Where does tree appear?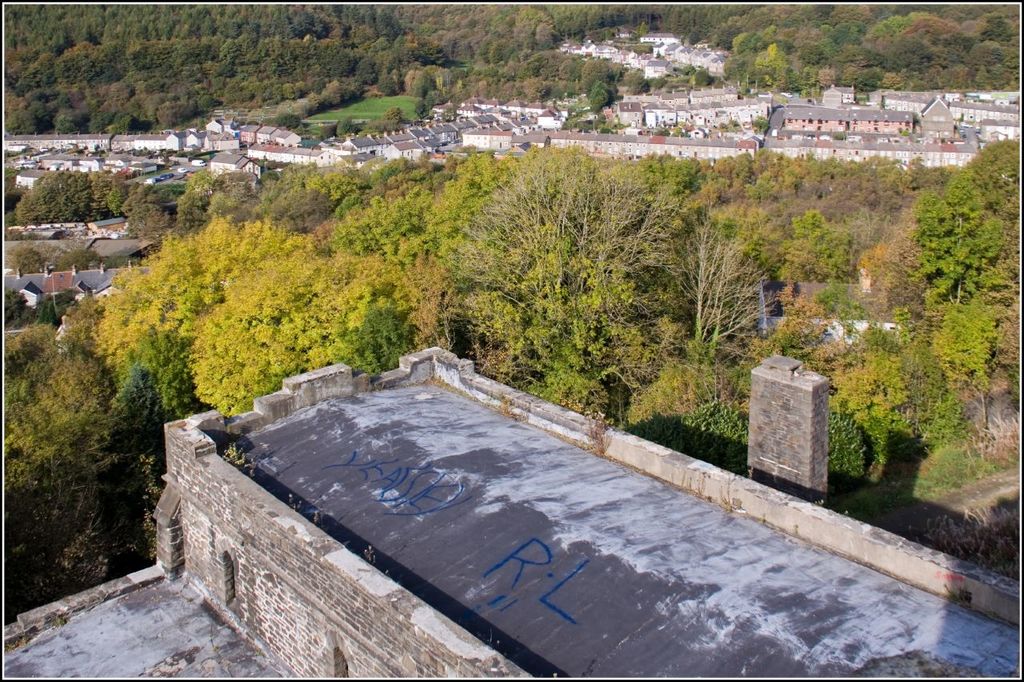
Appears at (left=54, top=233, right=102, bottom=269).
